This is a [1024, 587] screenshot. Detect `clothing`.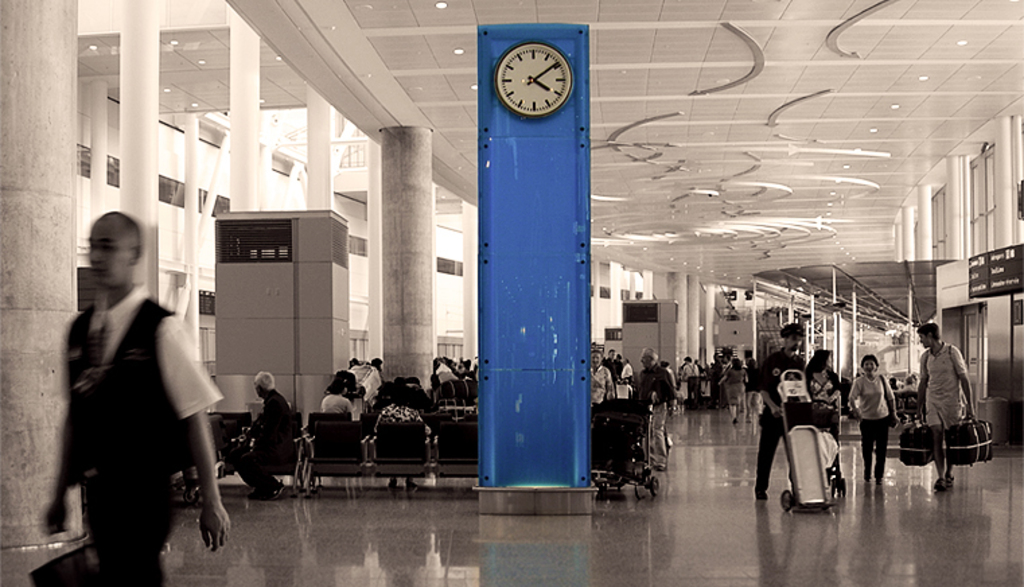
Rect(748, 339, 817, 520).
